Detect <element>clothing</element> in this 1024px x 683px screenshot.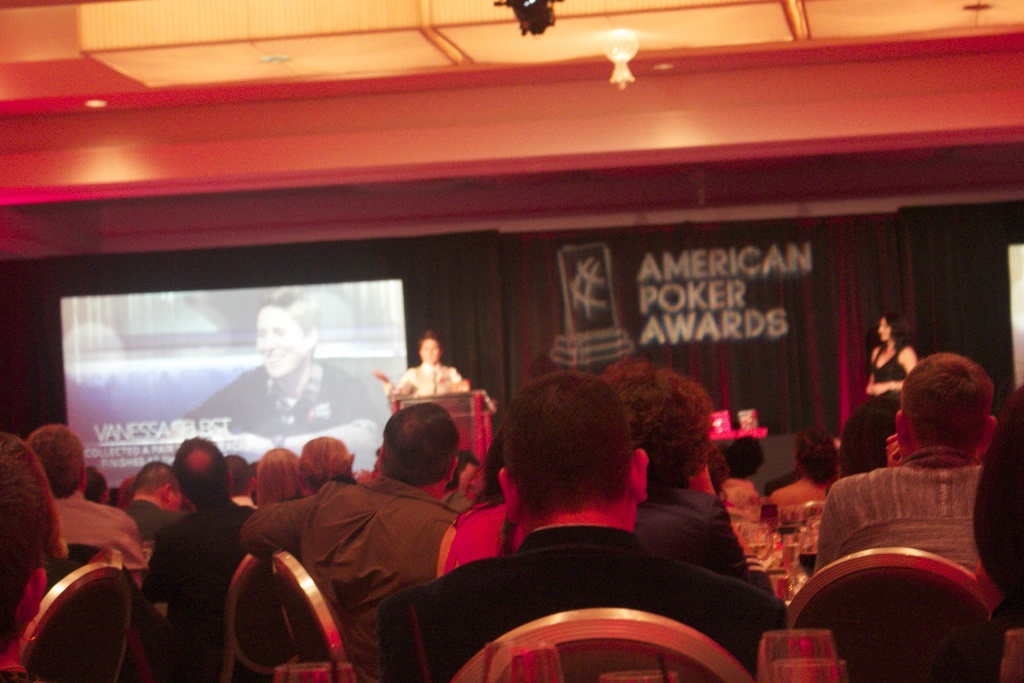
Detection: box(185, 361, 384, 440).
